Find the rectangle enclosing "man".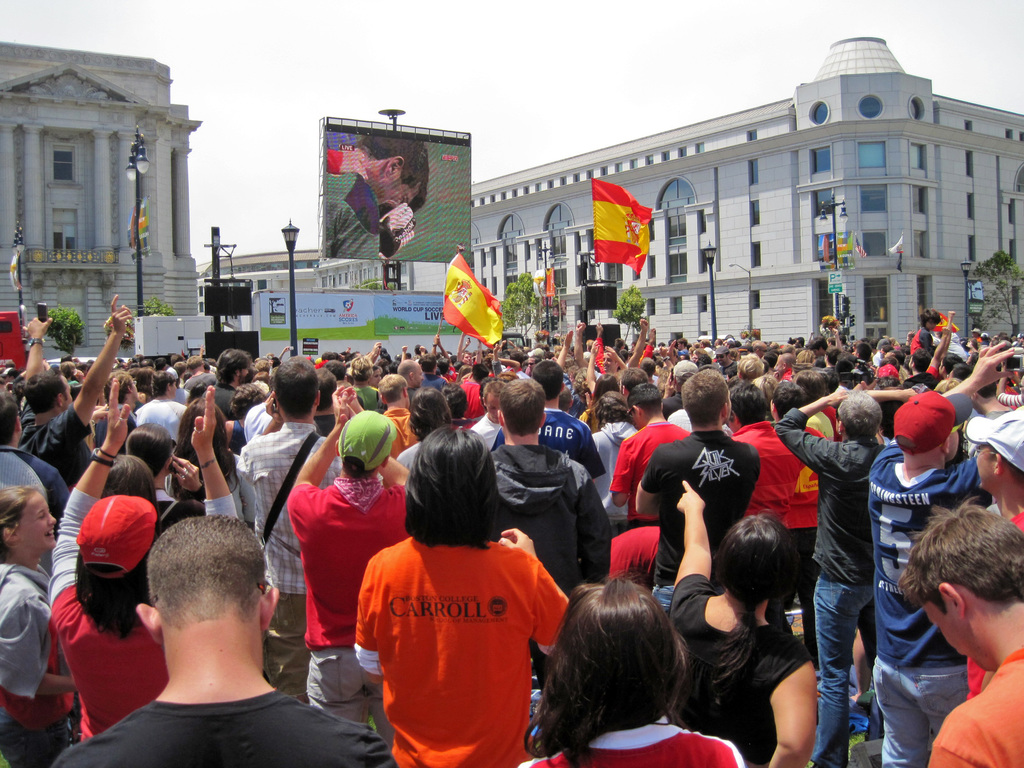
(x1=86, y1=515, x2=332, y2=760).
